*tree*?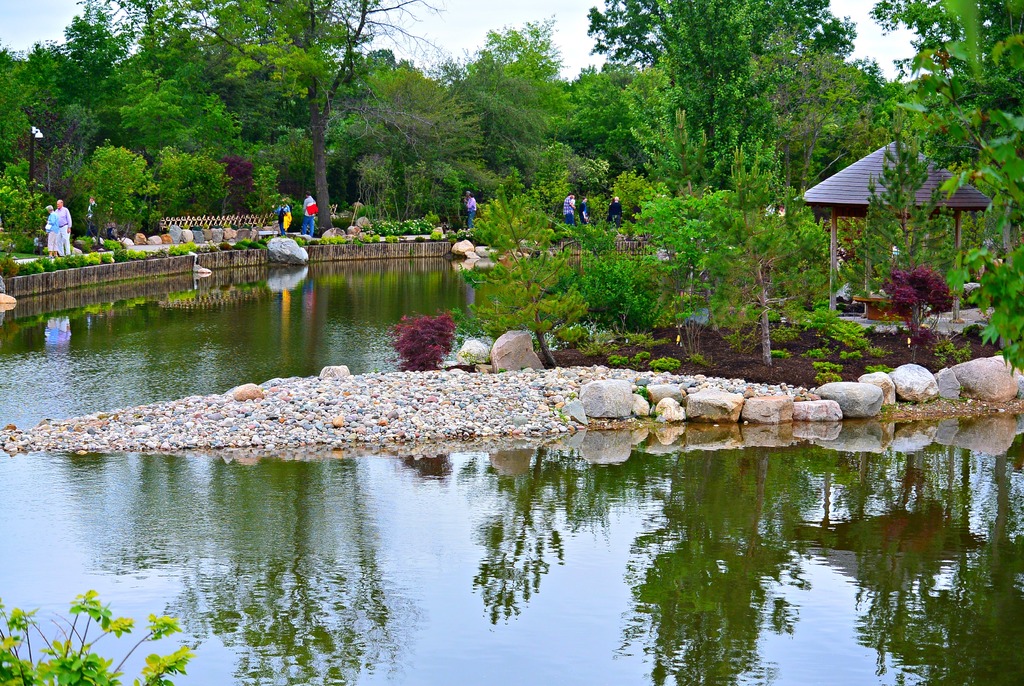
bbox(548, 58, 641, 181)
